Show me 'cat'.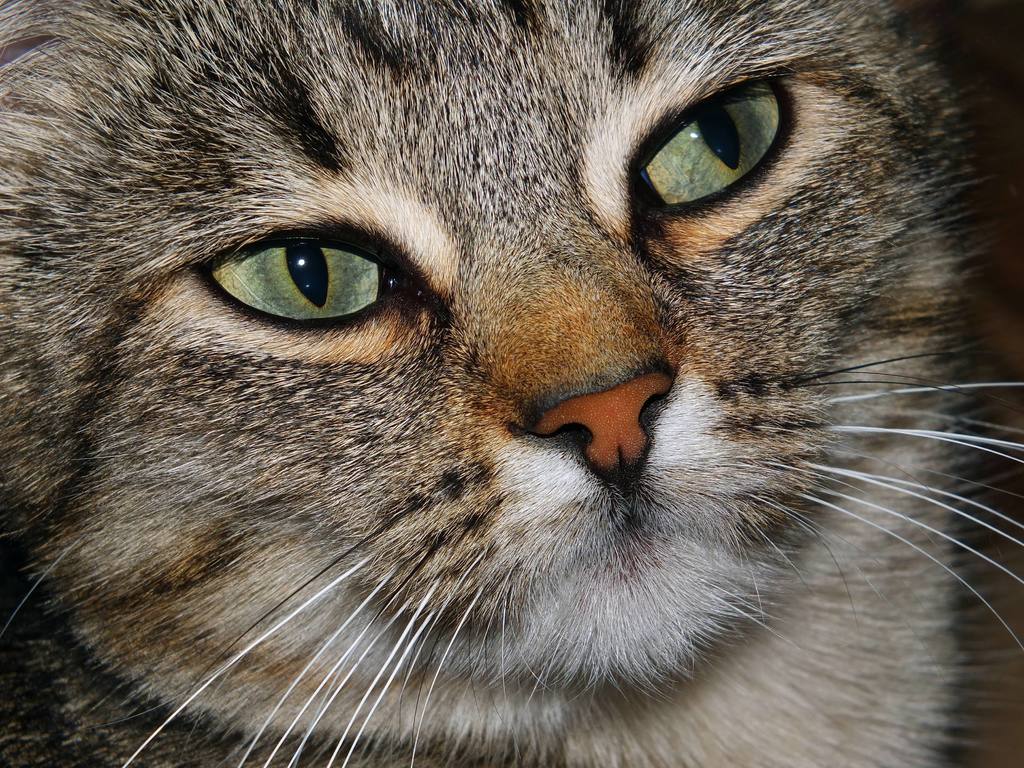
'cat' is here: detection(0, 0, 1023, 767).
